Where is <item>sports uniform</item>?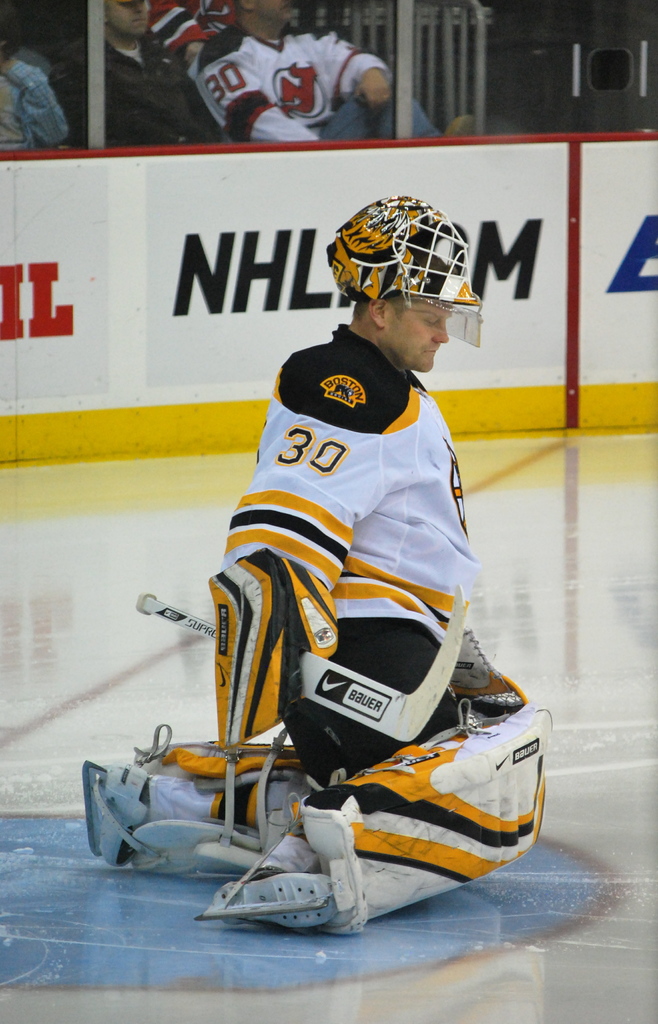
(x1=144, y1=284, x2=512, y2=941).
